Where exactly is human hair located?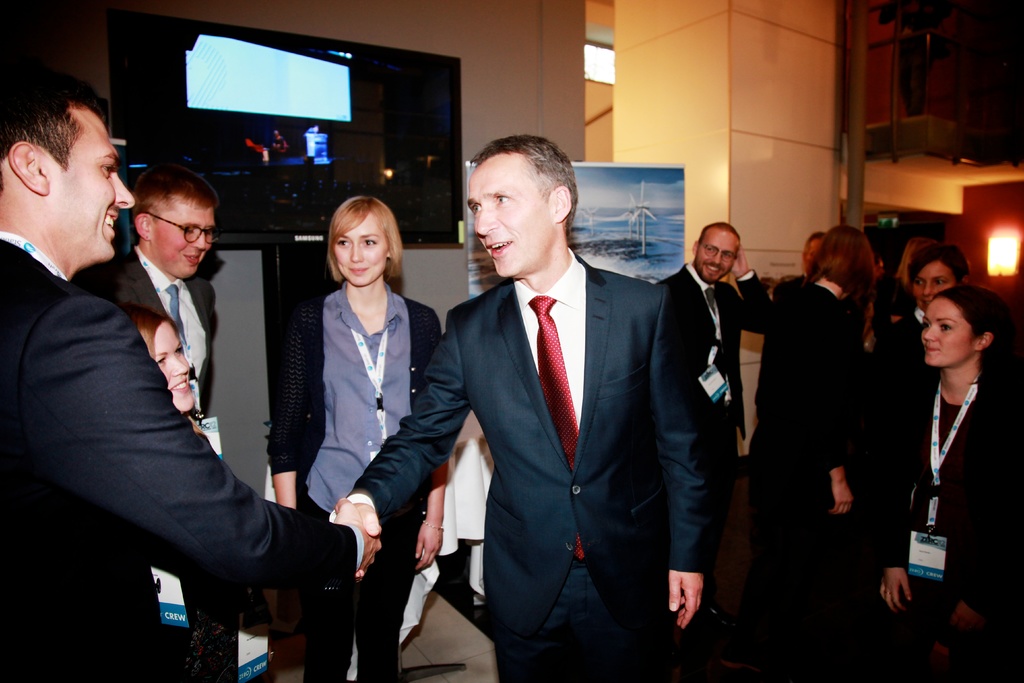
Its bounding box is [left=908, top=243, right=972, bottom=288].
